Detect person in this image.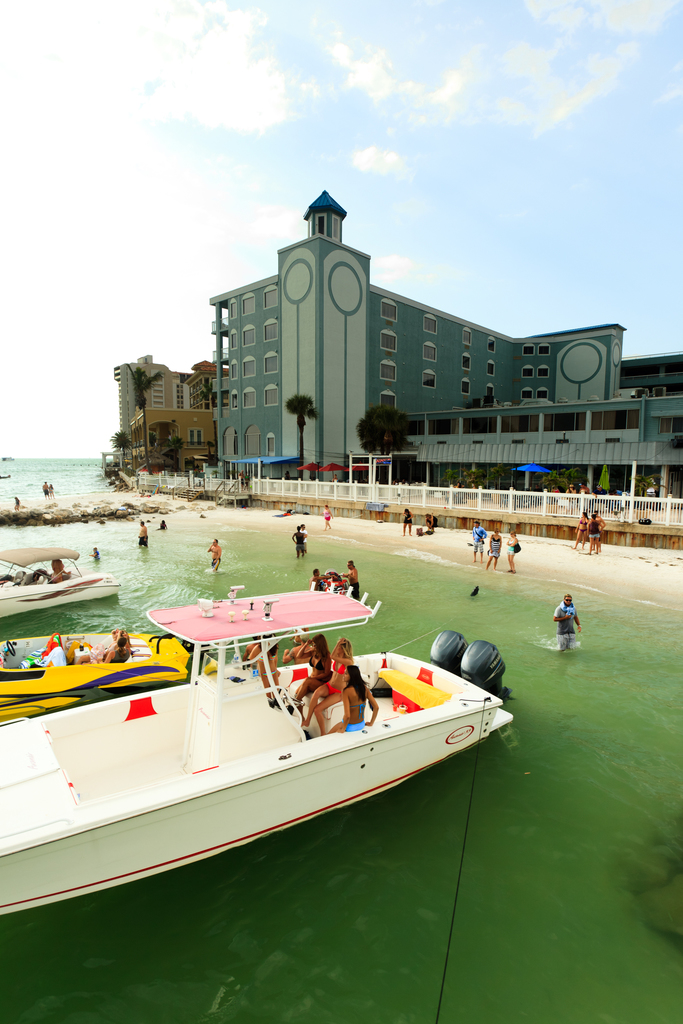
Detection: bbox=[297, 638, 349, 734].
